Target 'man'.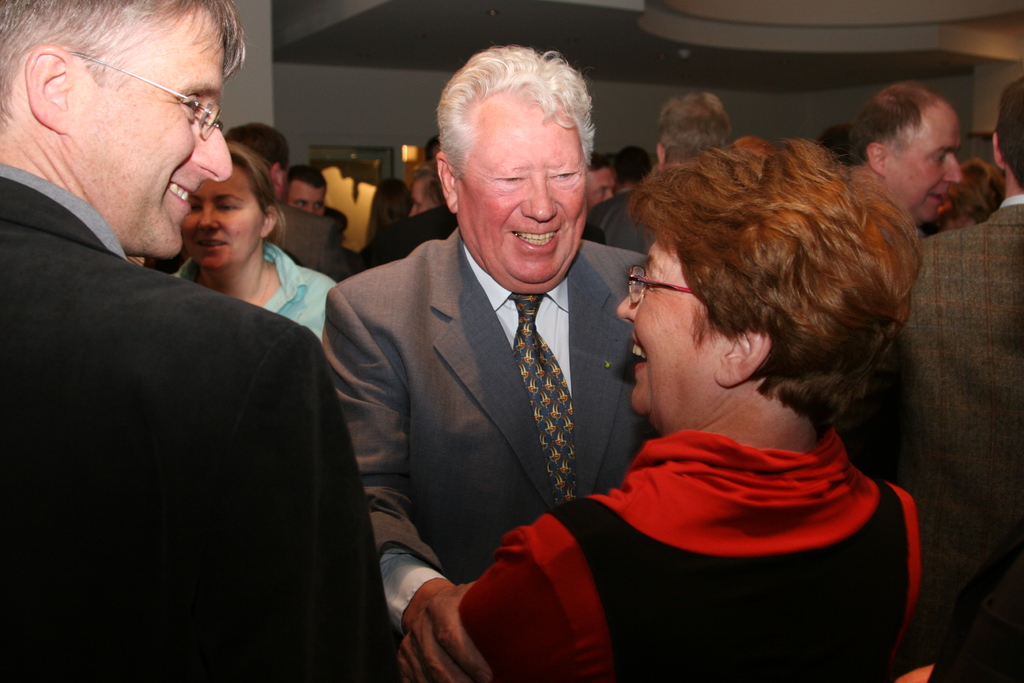
Target region: bbox(834, 79, 1023, 682).
